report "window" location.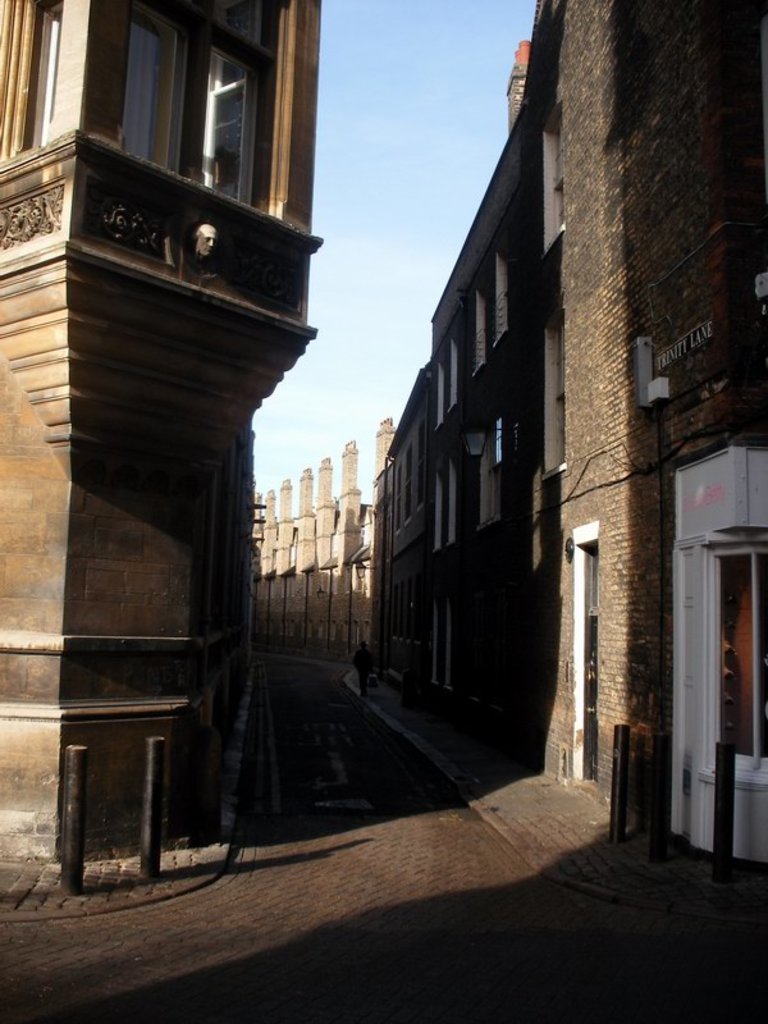
Report: BBox(120, 1, 183, 172).
